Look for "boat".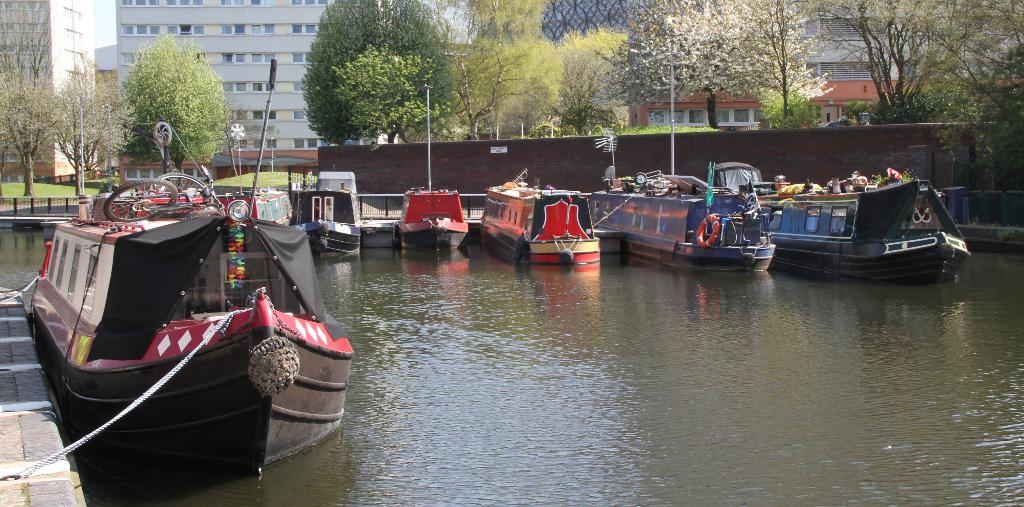
Found: box(476, 167, 605, 272).
